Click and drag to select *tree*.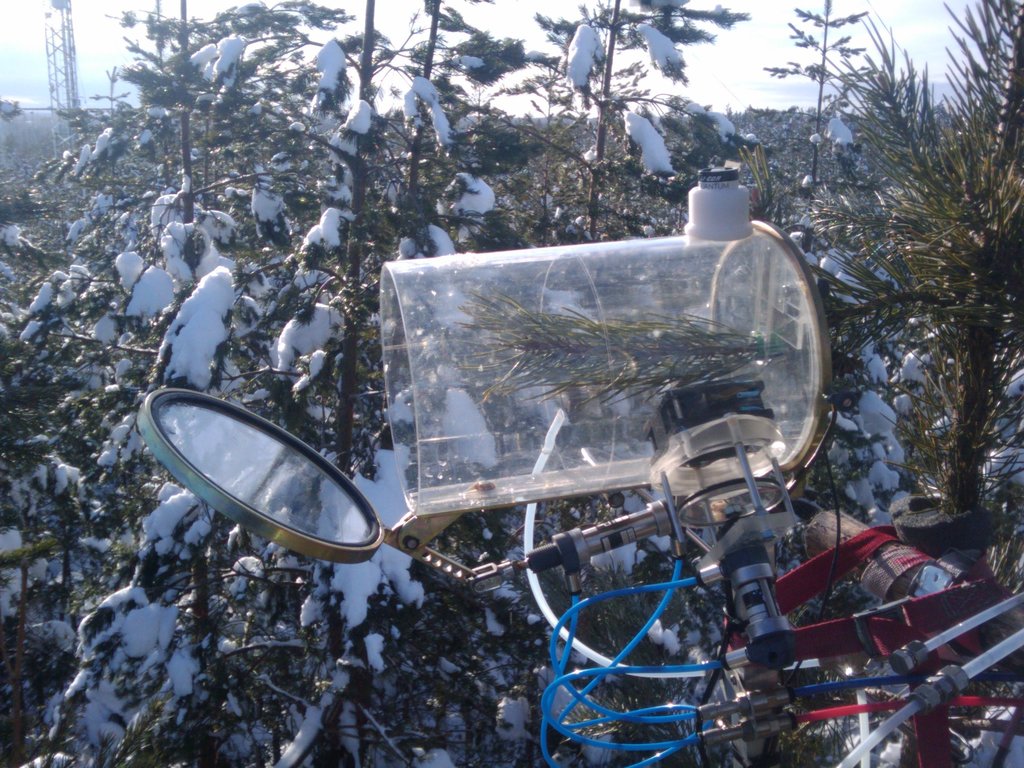
Selection: detection(817, 28, 1014, 579).
